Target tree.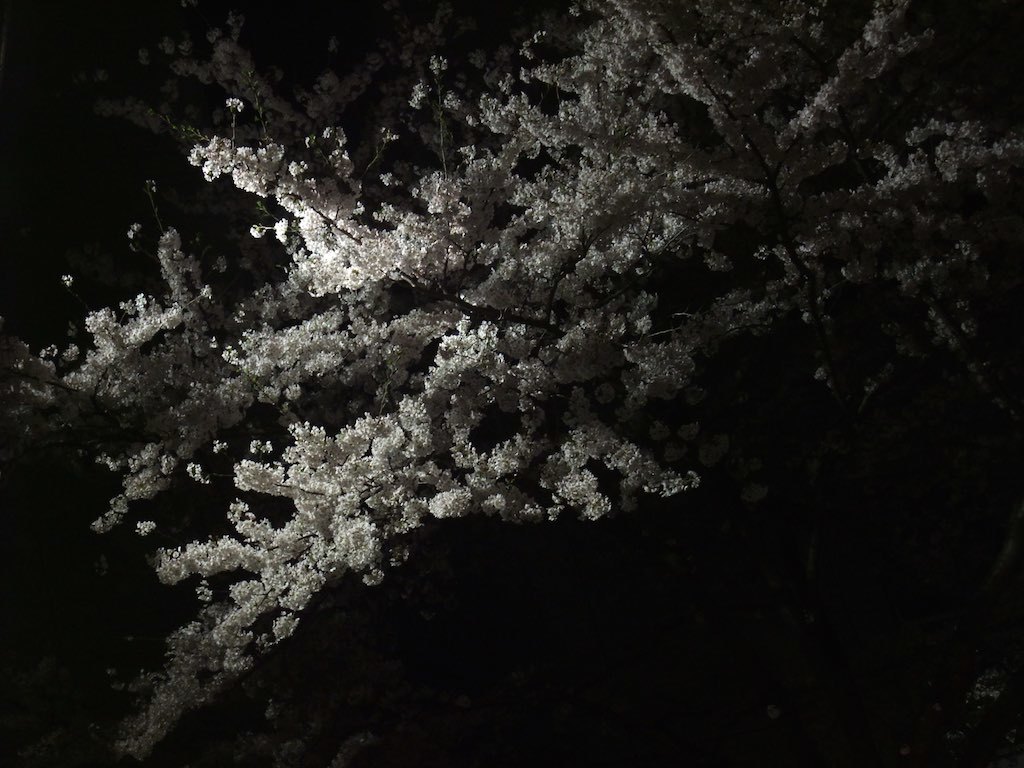
Target region: 13, 7, 973, 694.
